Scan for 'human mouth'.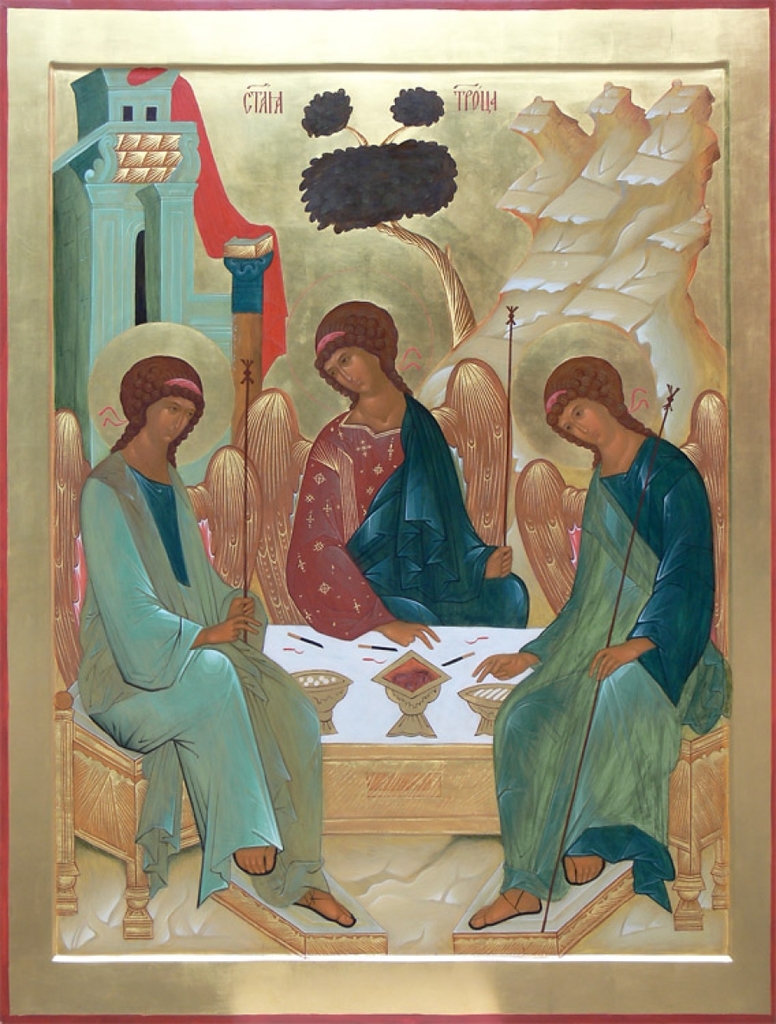
Scan result: [355, 381, 359, 388].
